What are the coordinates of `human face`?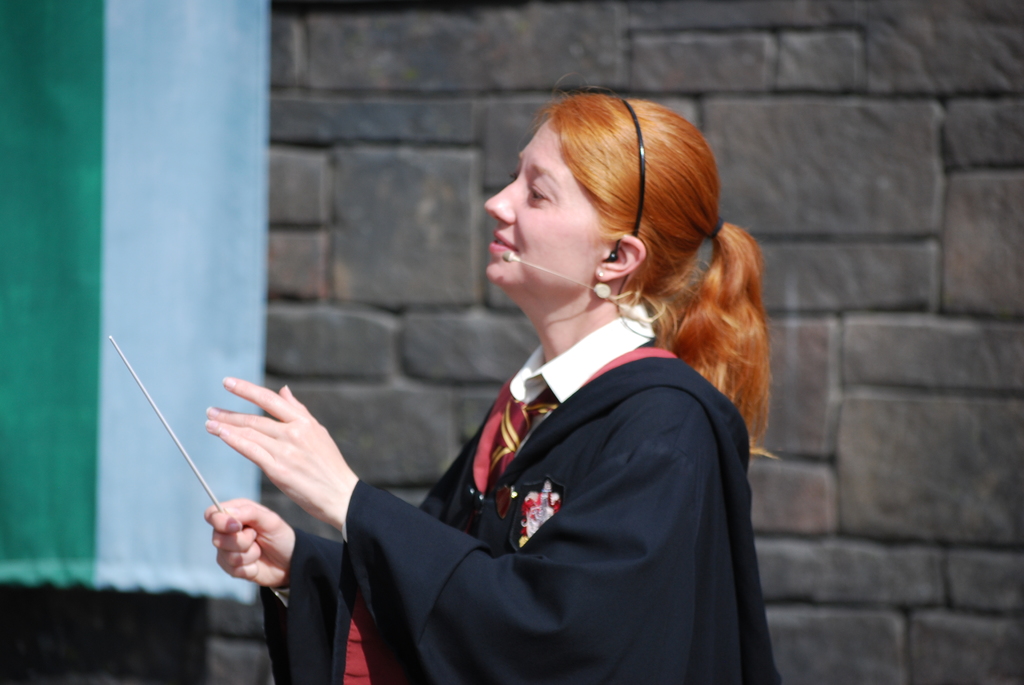
bbox=(483, 112, 609, 297).
